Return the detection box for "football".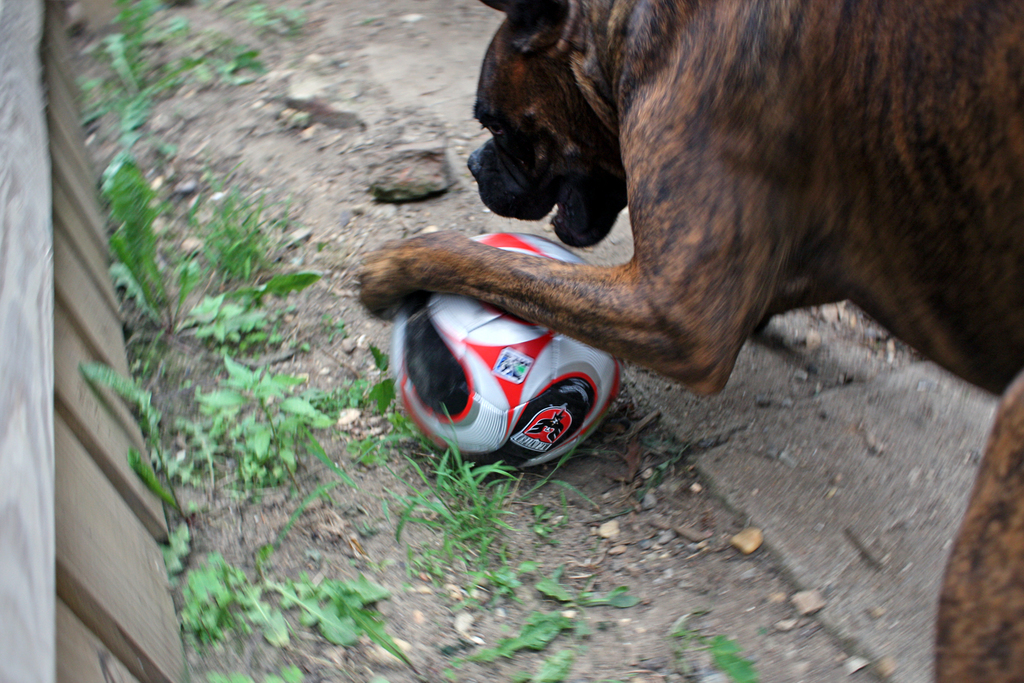
[386,227,627,465].
